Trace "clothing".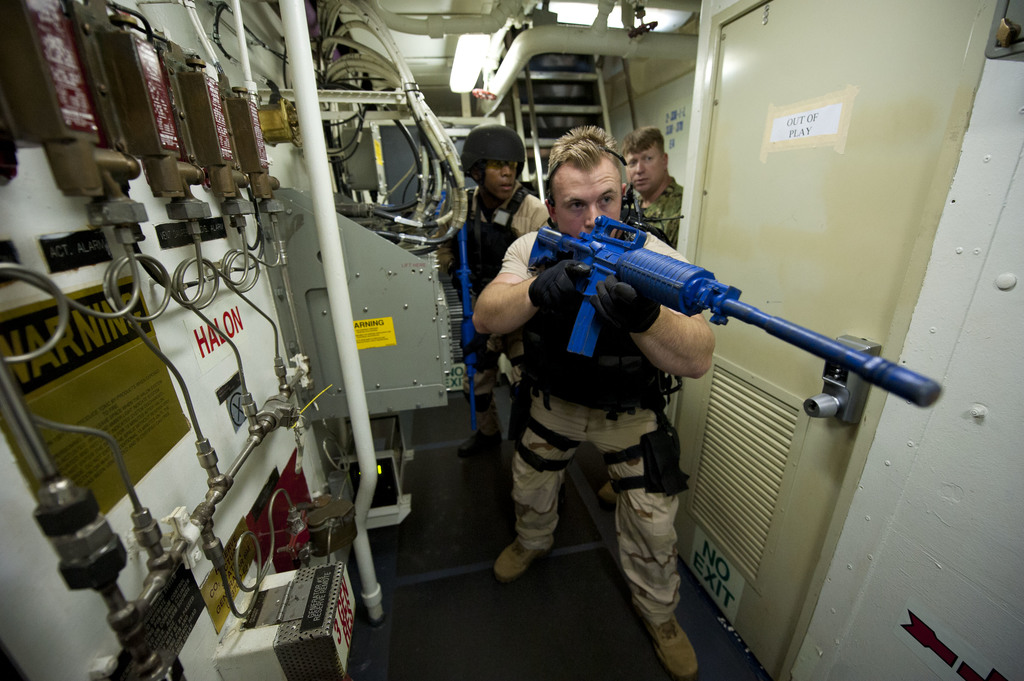
Traced to 492:154:780:593.
